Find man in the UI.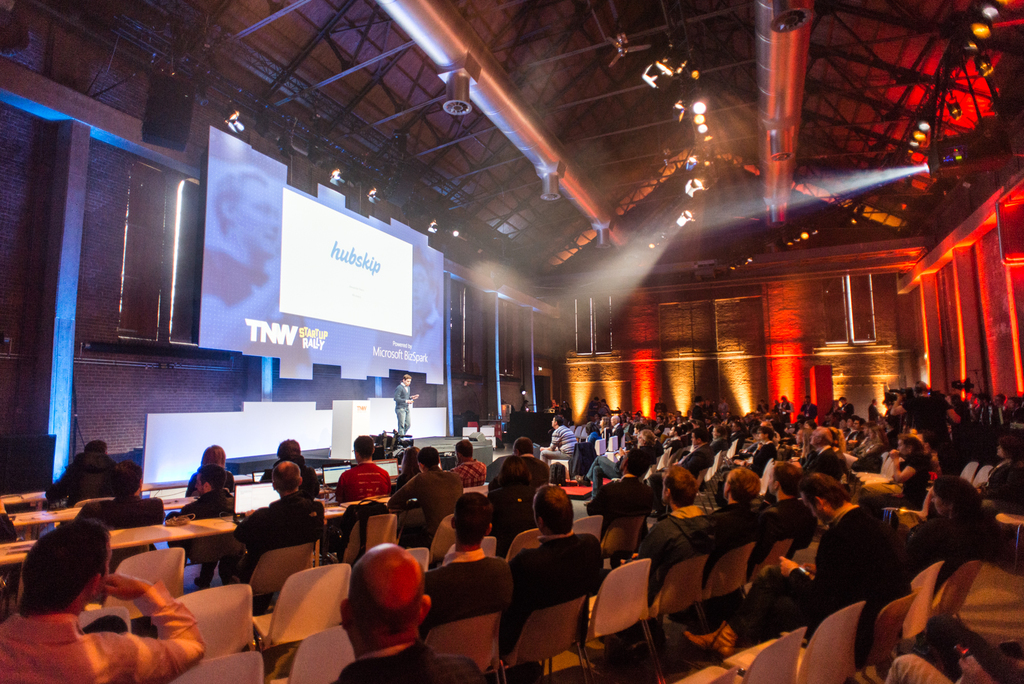
UI element at left=173, top=467, right=238, bottom=587.
